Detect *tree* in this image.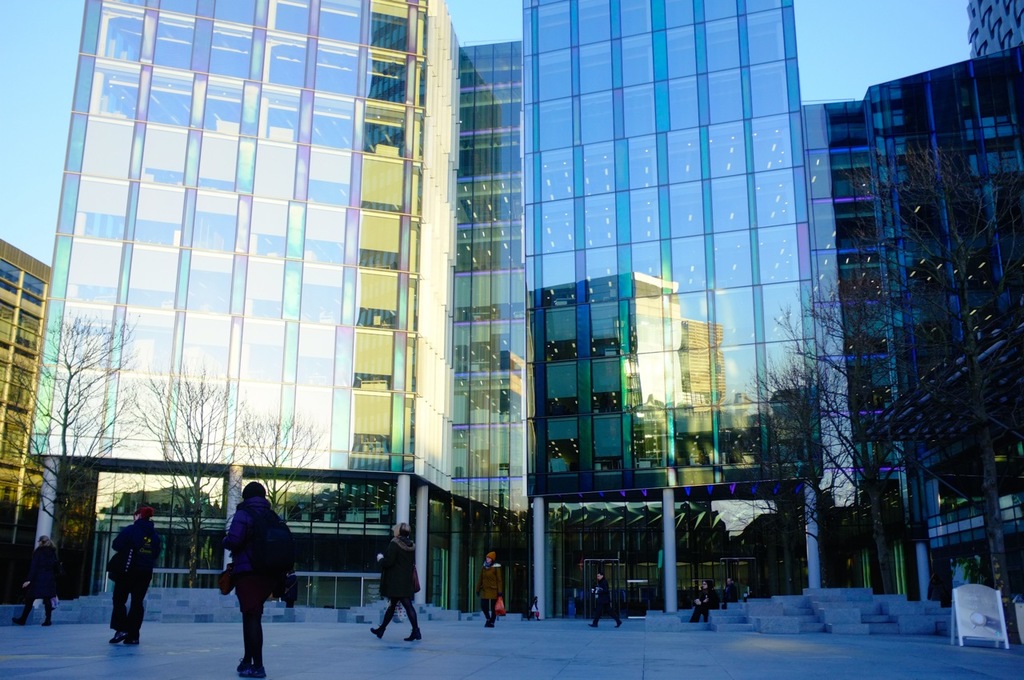
Detection: 816,154,1023,599.
